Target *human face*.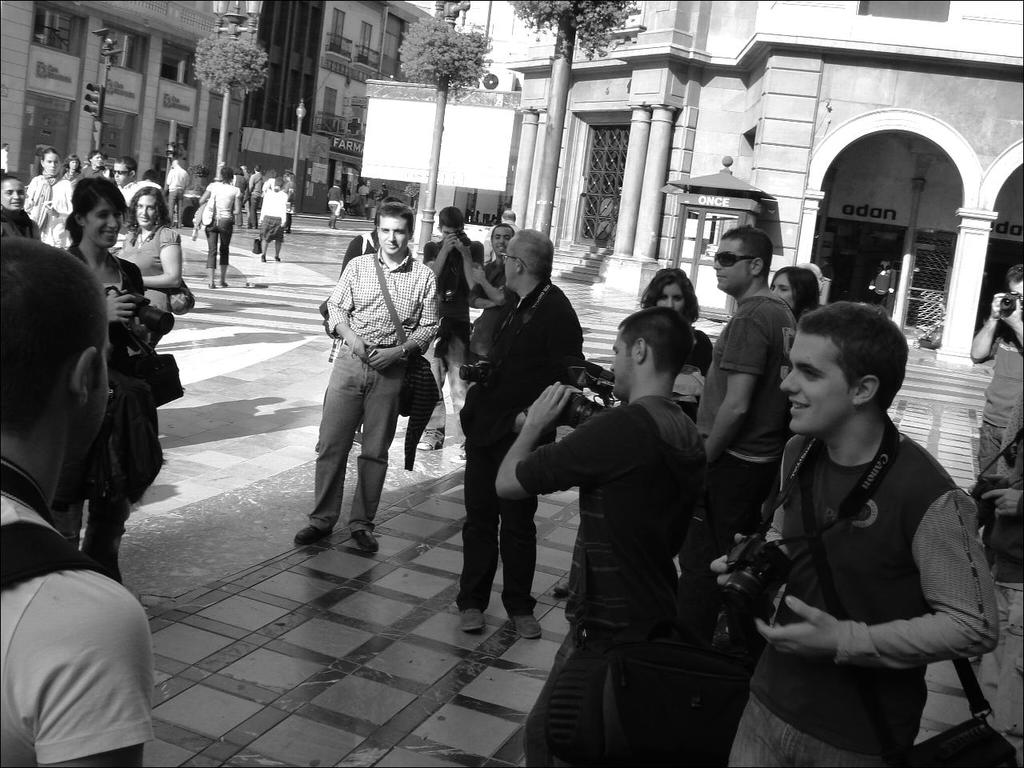
Target region: crop(70, 162, 78, 172).
